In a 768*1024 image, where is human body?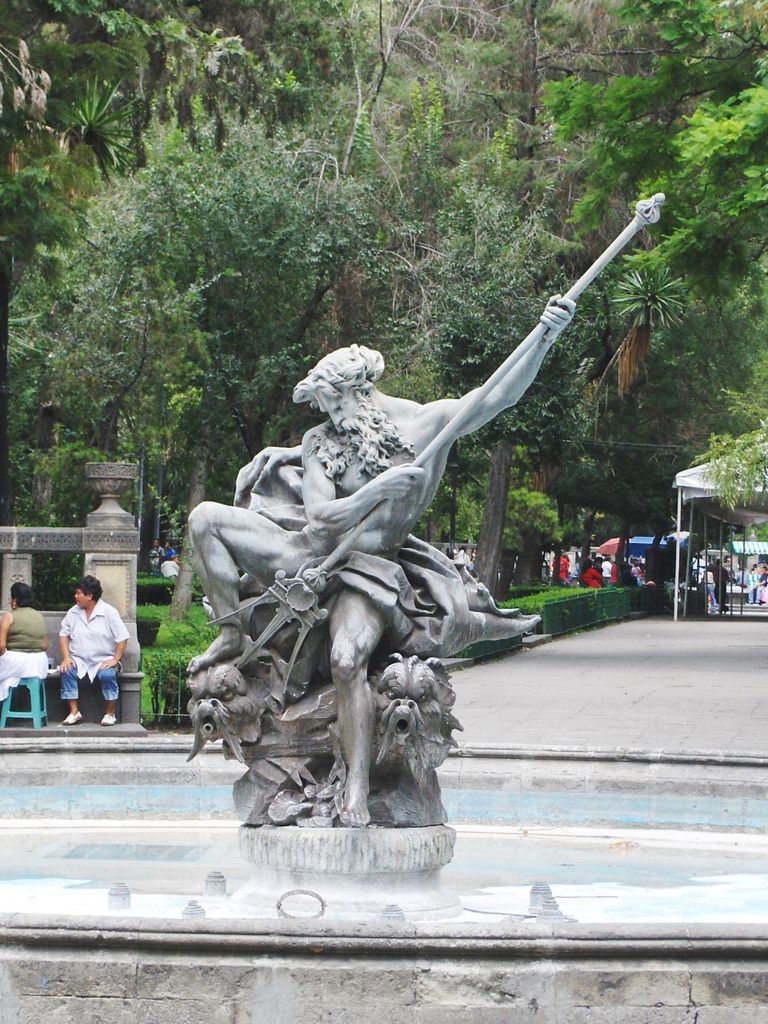
bbox(58, 579, 130, 727).
